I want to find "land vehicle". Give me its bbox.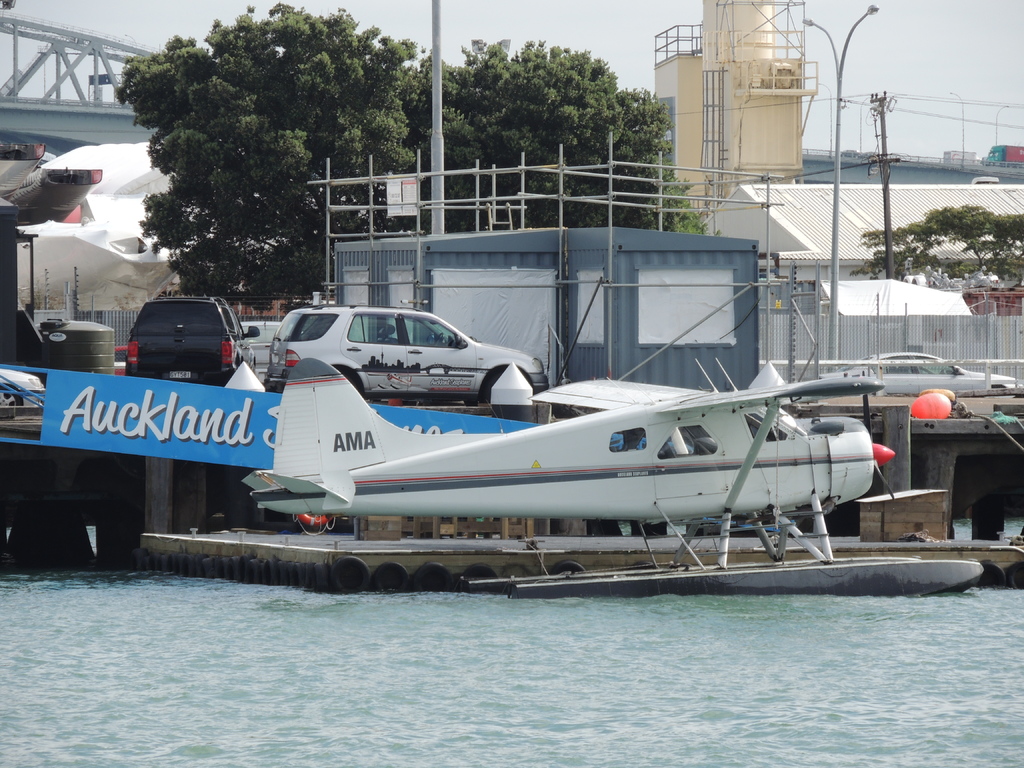
crop(817, 352, 1023, 393).
